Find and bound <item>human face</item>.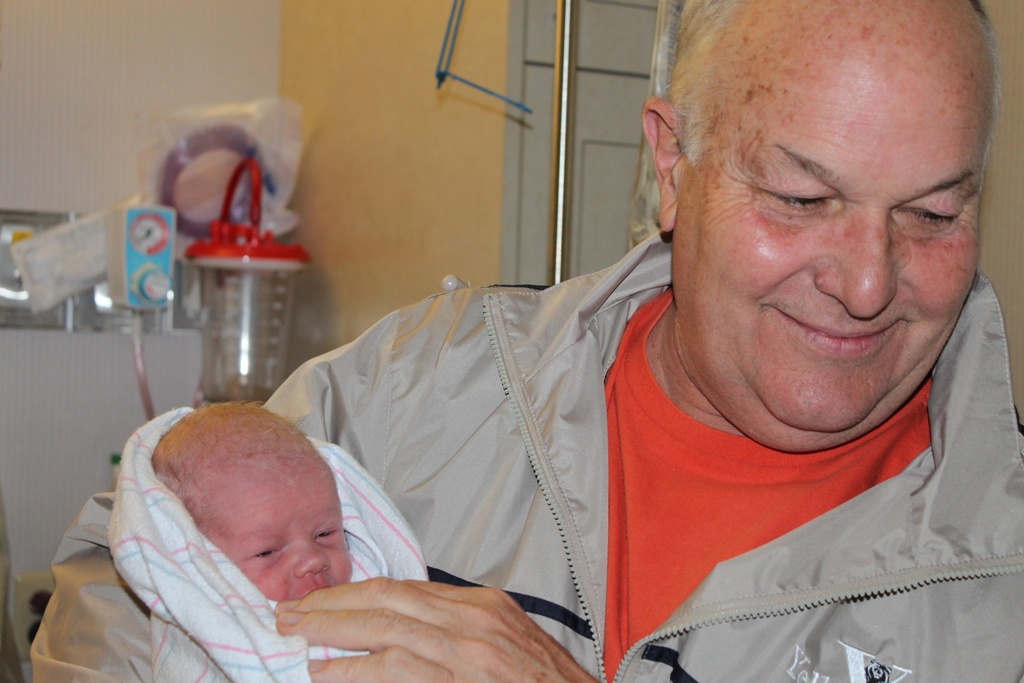
Bound: detection(666, 18, 991, 425).
